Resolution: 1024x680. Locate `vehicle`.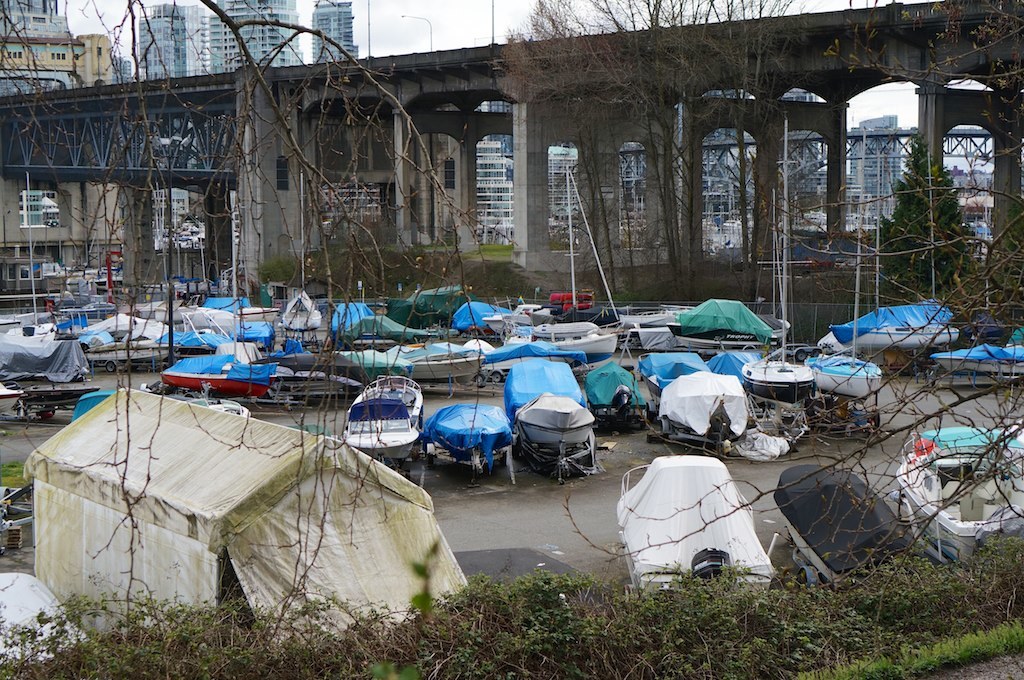
x1=90 y1=331 x2=184 y2=366.
